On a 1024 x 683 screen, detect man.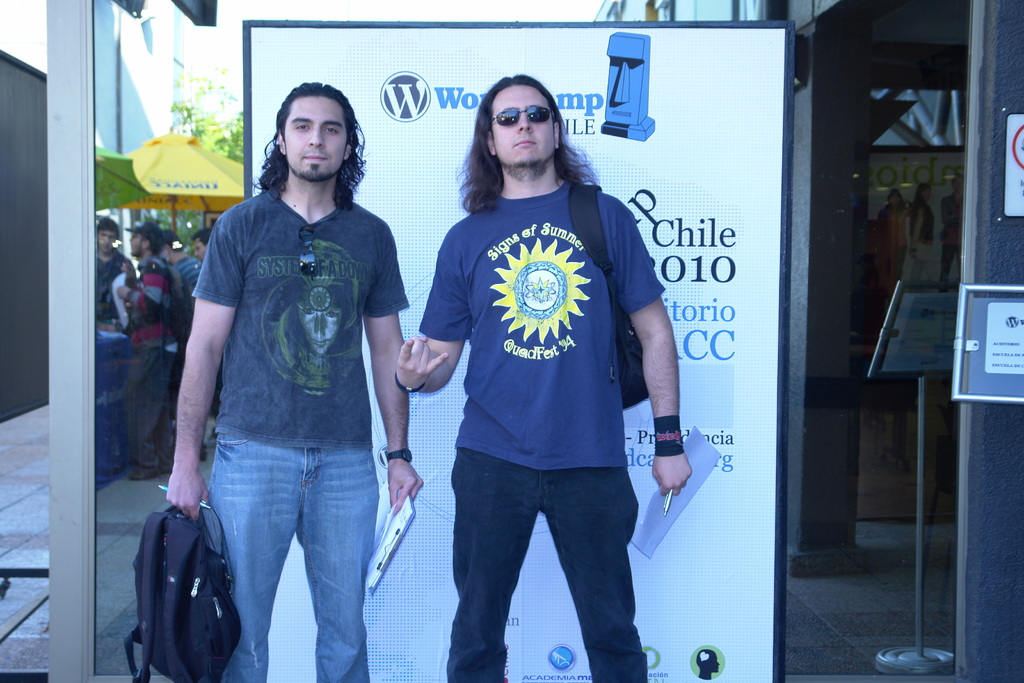
Rect(159, 78, 423, 681).
